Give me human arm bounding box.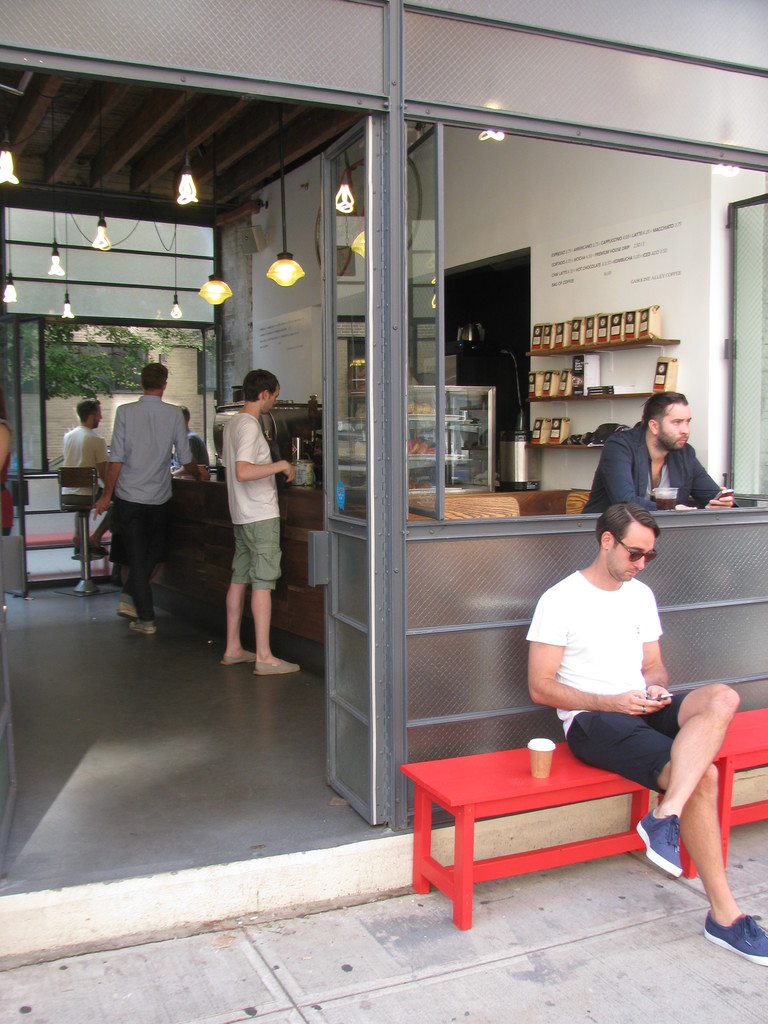
<bbox>611, 428, 660, 511</bbox>.
